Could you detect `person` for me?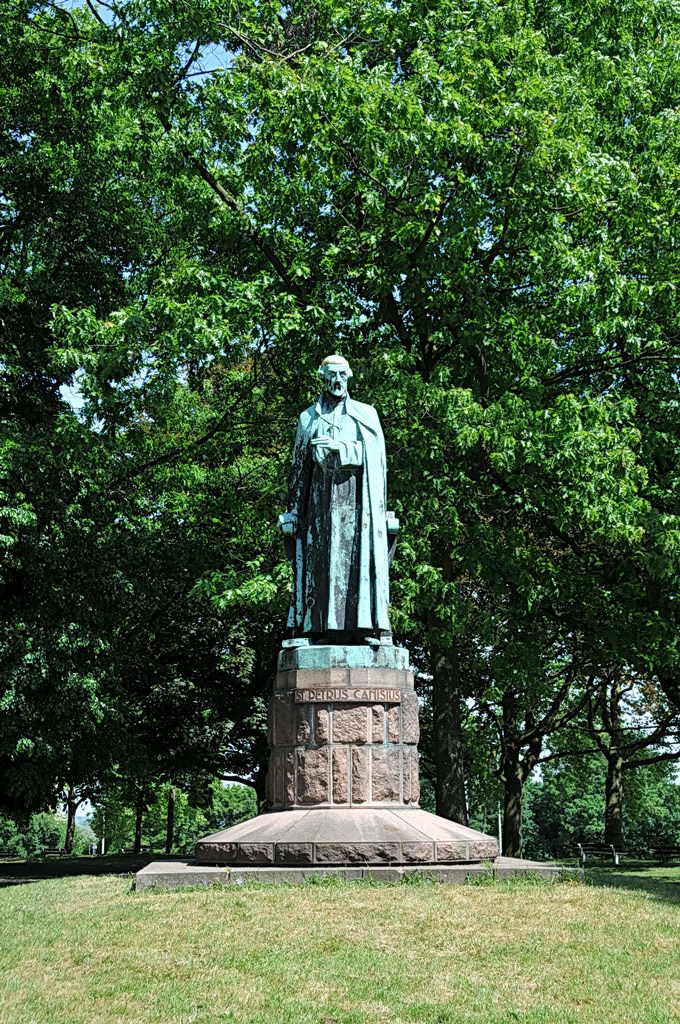
Detection result: left=279, top=354, right=393, bottom=647.
